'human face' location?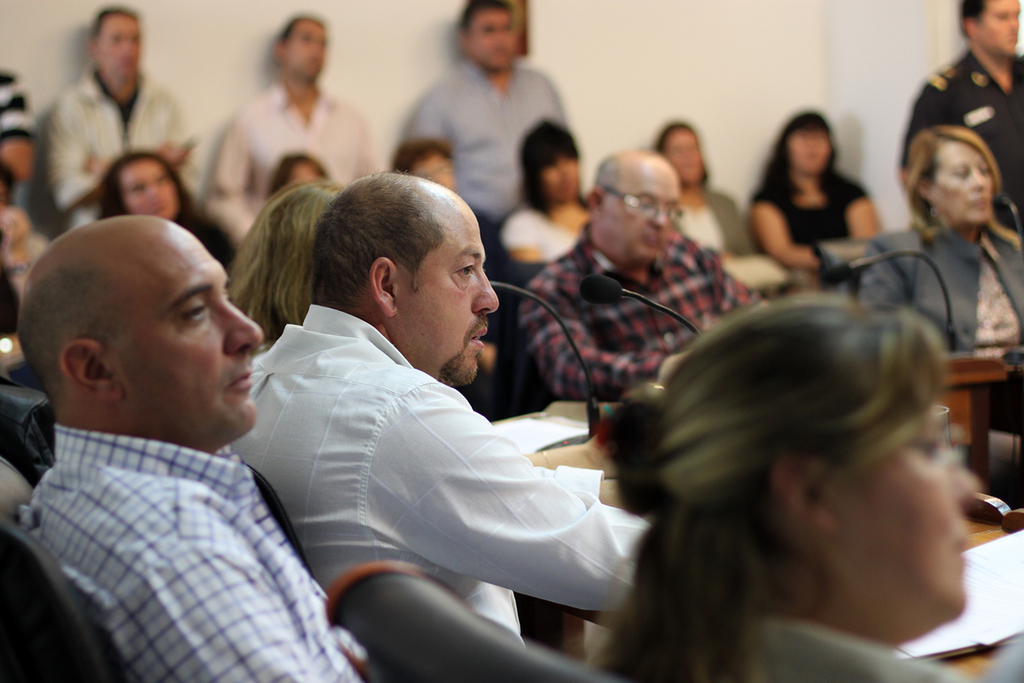
bbox=(599, 168, 680, 263)
